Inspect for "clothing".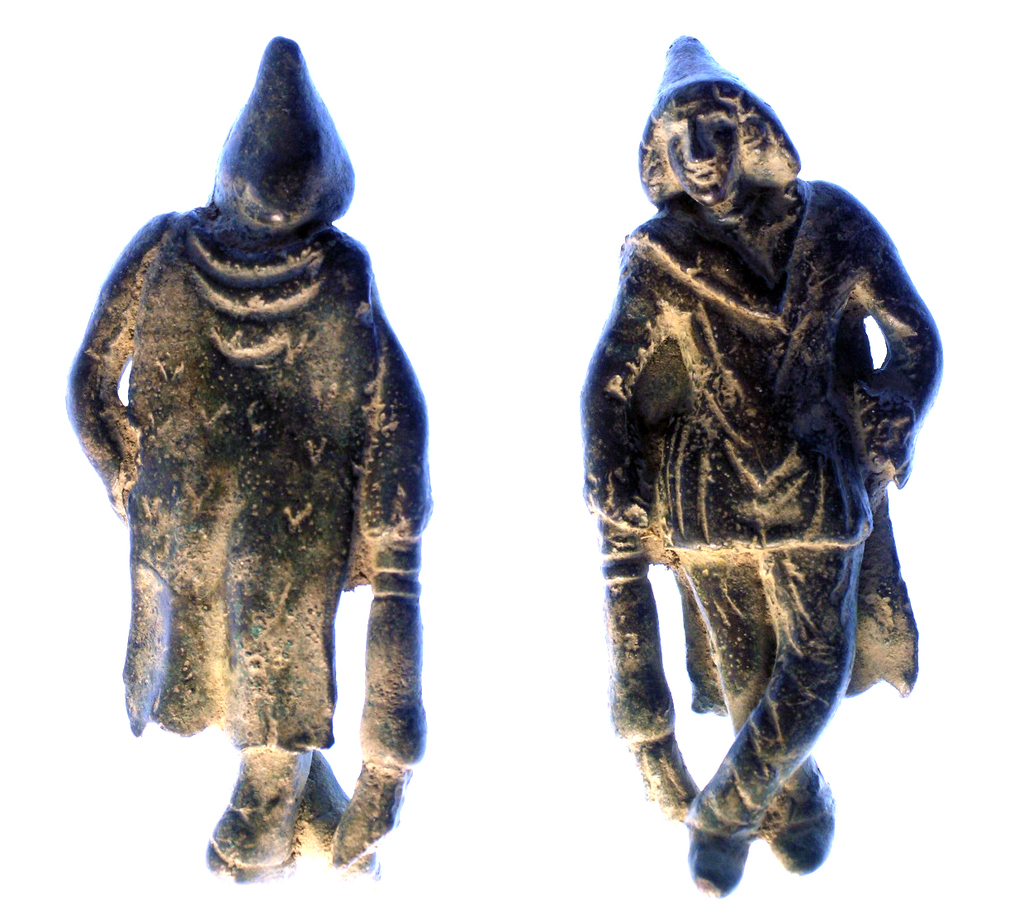
Inspection: <bbox>67, 211, 425, 752</bbox>.
